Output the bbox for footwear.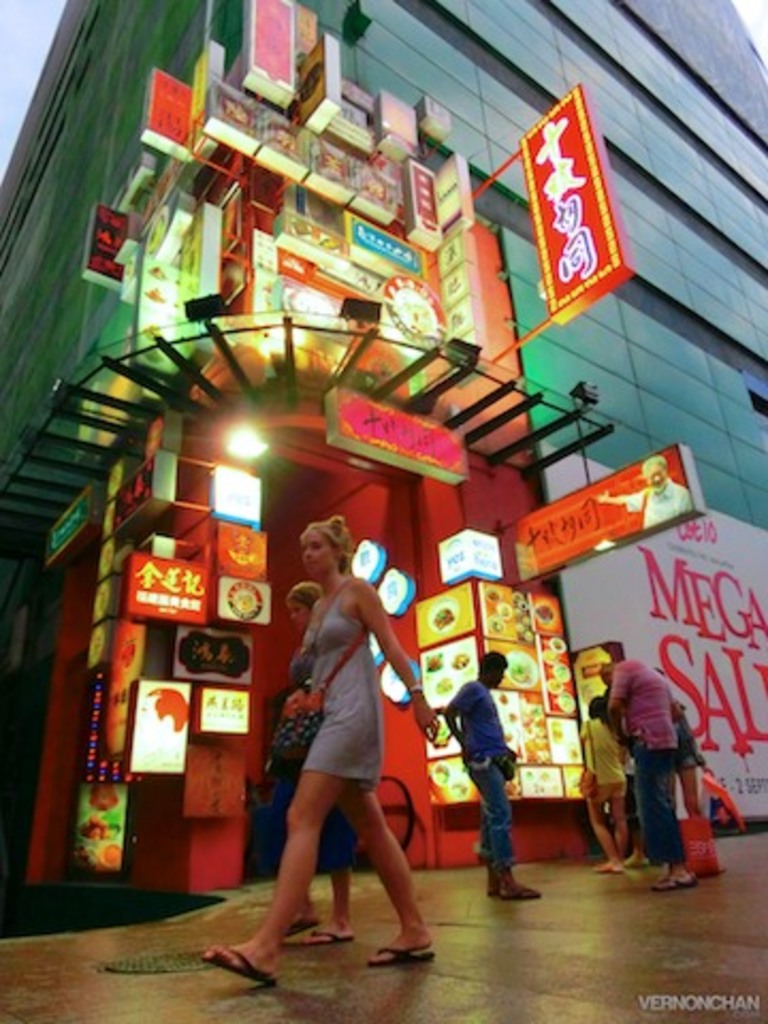
<box>196,943,282,988</box>.
